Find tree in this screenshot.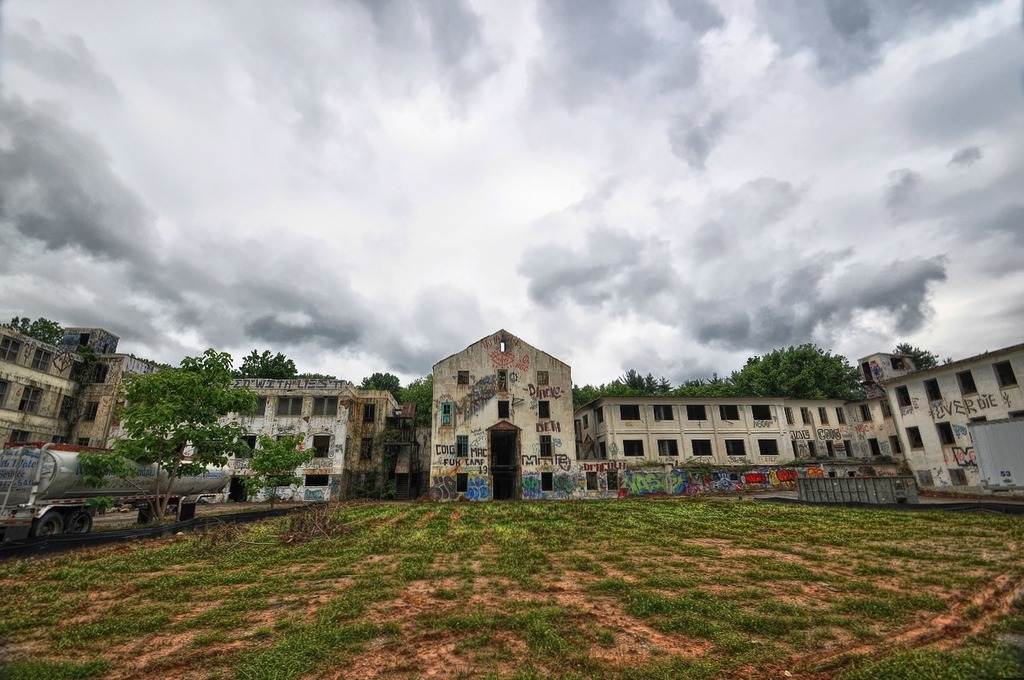
The bounding box for tree is 254:429:312:497.
